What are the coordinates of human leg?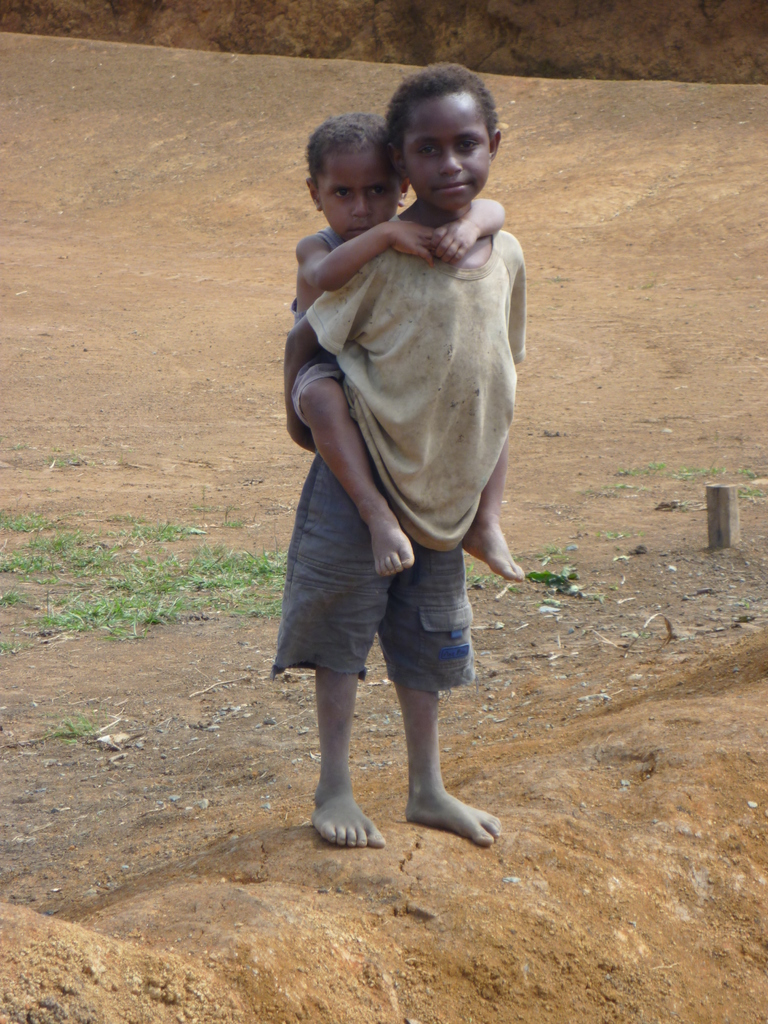
BBox(291, 351, 417, 579).
